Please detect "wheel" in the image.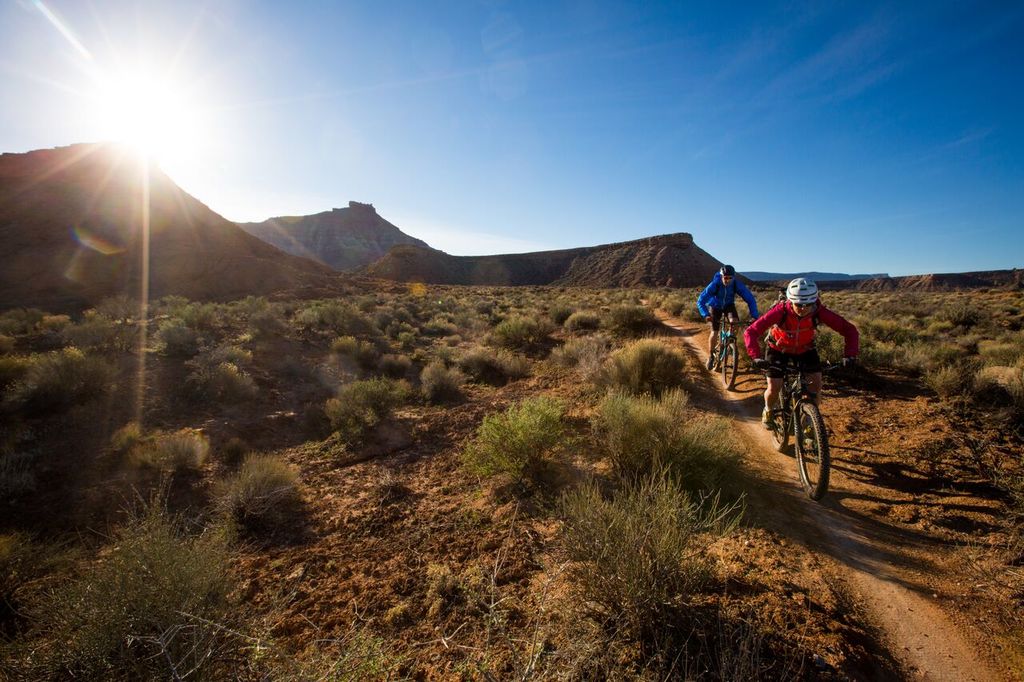
crop(722, 343, 737, 389).
